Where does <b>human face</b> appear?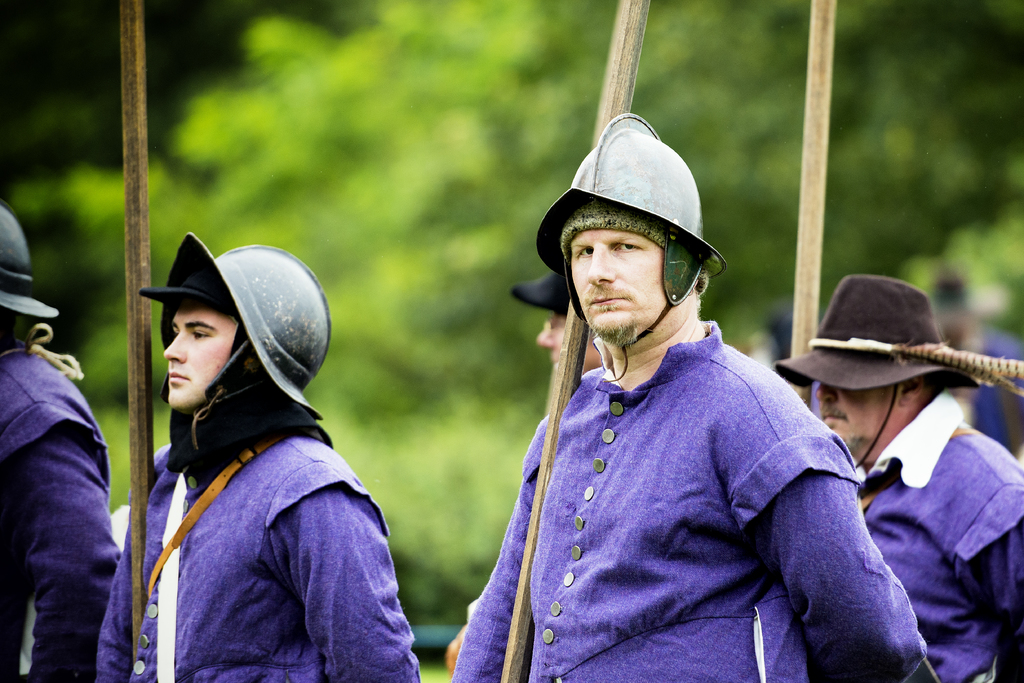
Appears at 163, 314, 239, 407.
